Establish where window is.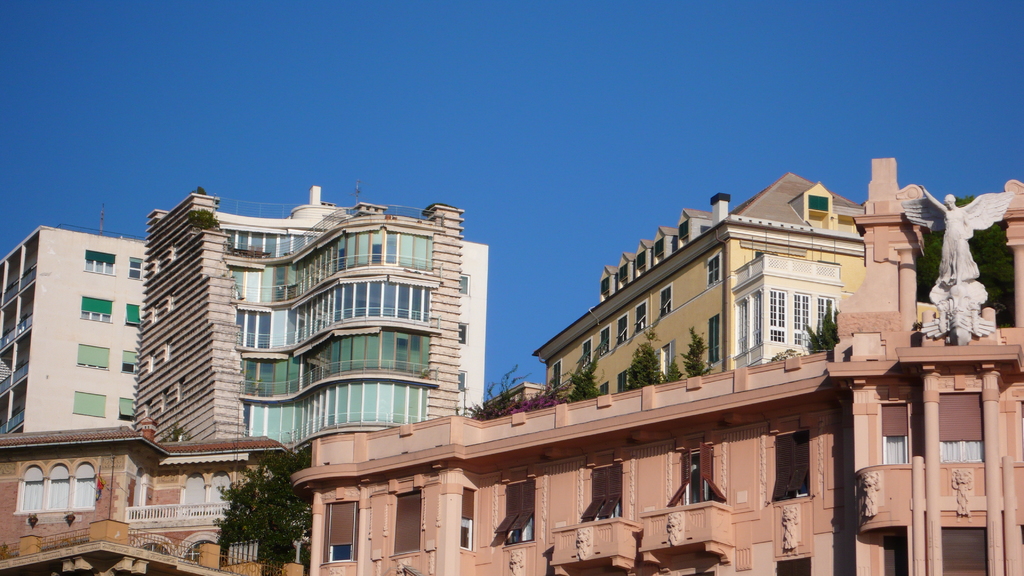
Established at {"x1": 803, "y1": 179, "x2": 834, "y2": 231}.
